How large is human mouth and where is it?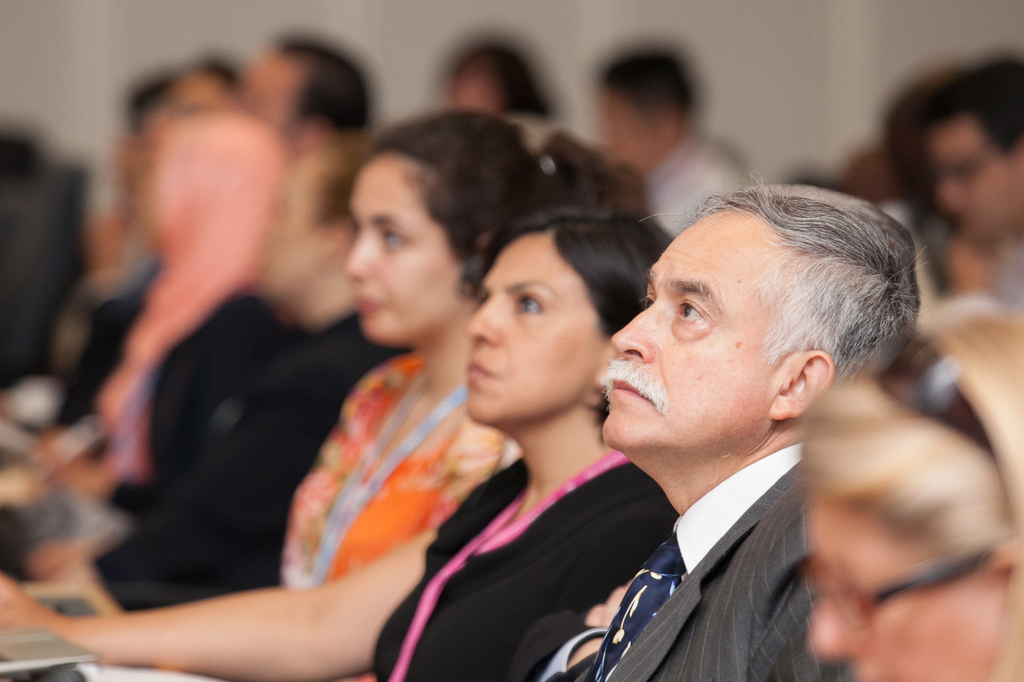
Bounding box: rect(354, 288, 385, 326).
